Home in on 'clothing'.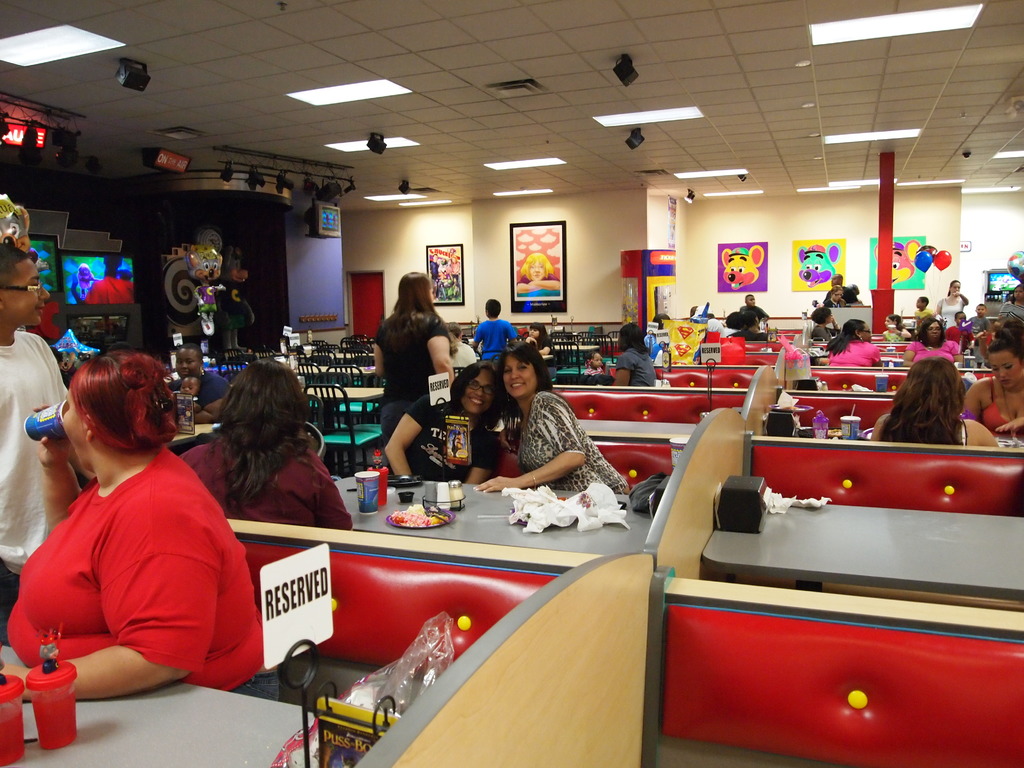
Homed in at 902:339:961:364.
